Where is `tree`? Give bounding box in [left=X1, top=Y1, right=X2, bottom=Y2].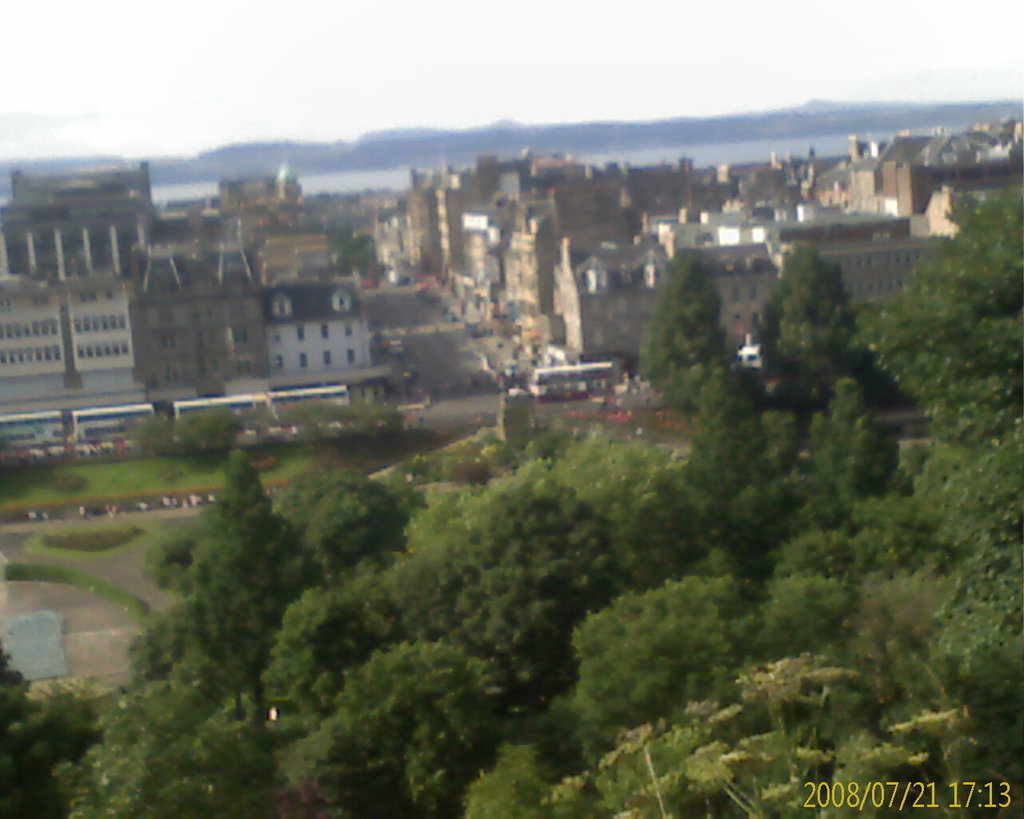
[left=650, top=238, right=743, bottom=386].
